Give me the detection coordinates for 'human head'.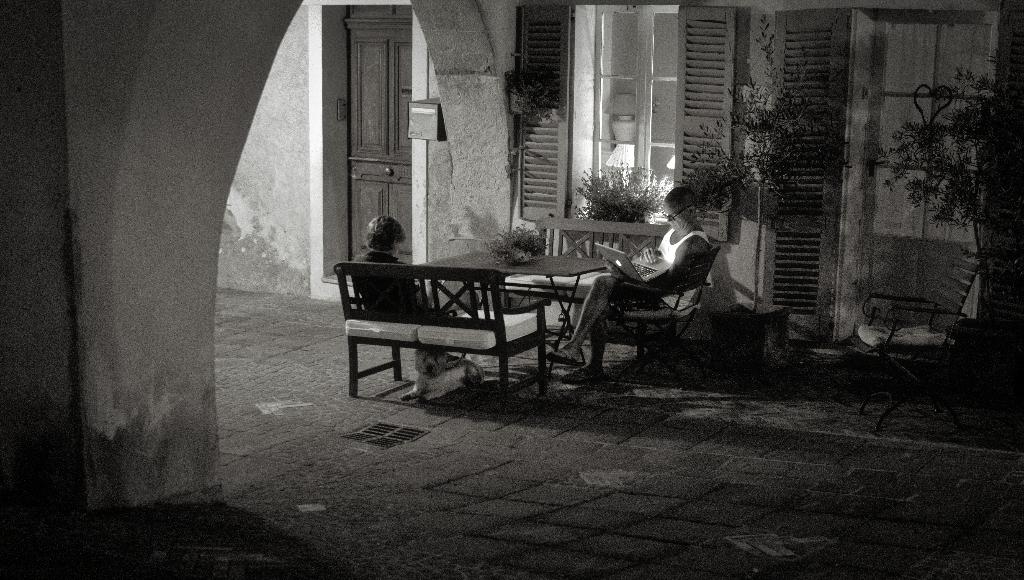
bbox(364, 213, 407, 258).
